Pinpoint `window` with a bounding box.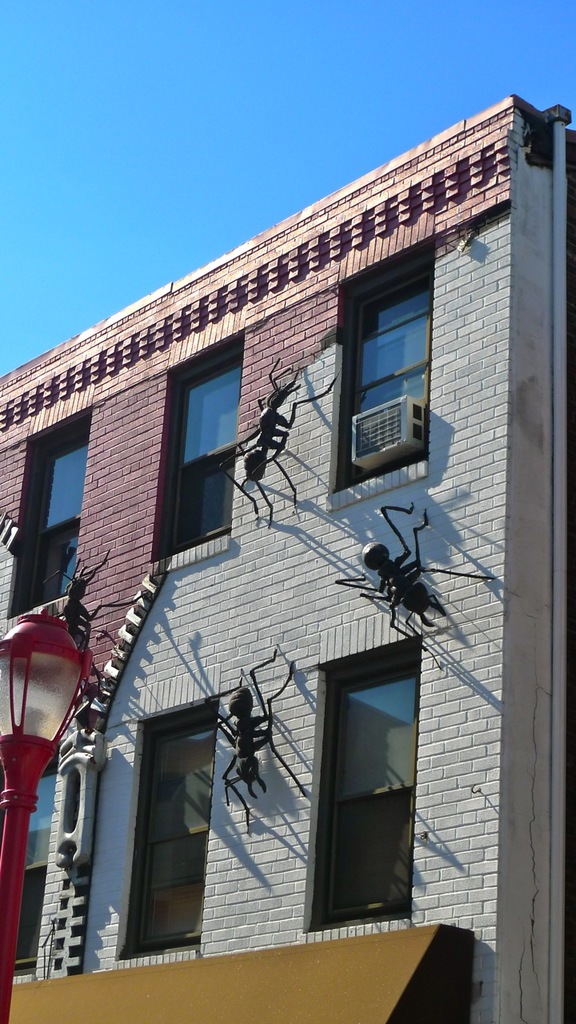
[left=313, top=645, right=419, bottom=926].
